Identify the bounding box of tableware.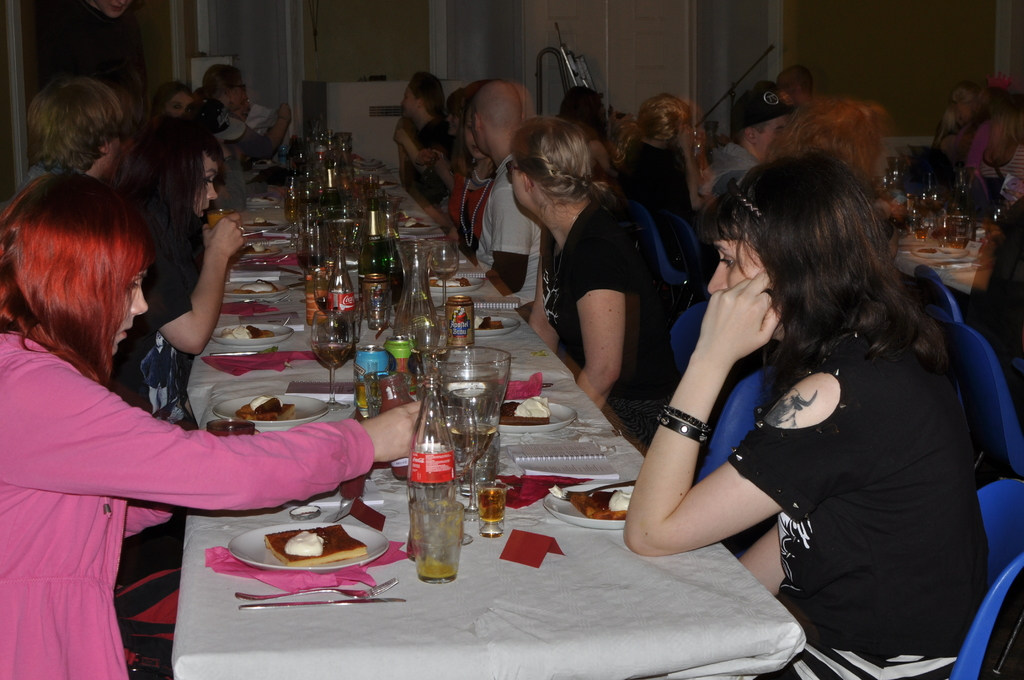
547,482,639,500.
